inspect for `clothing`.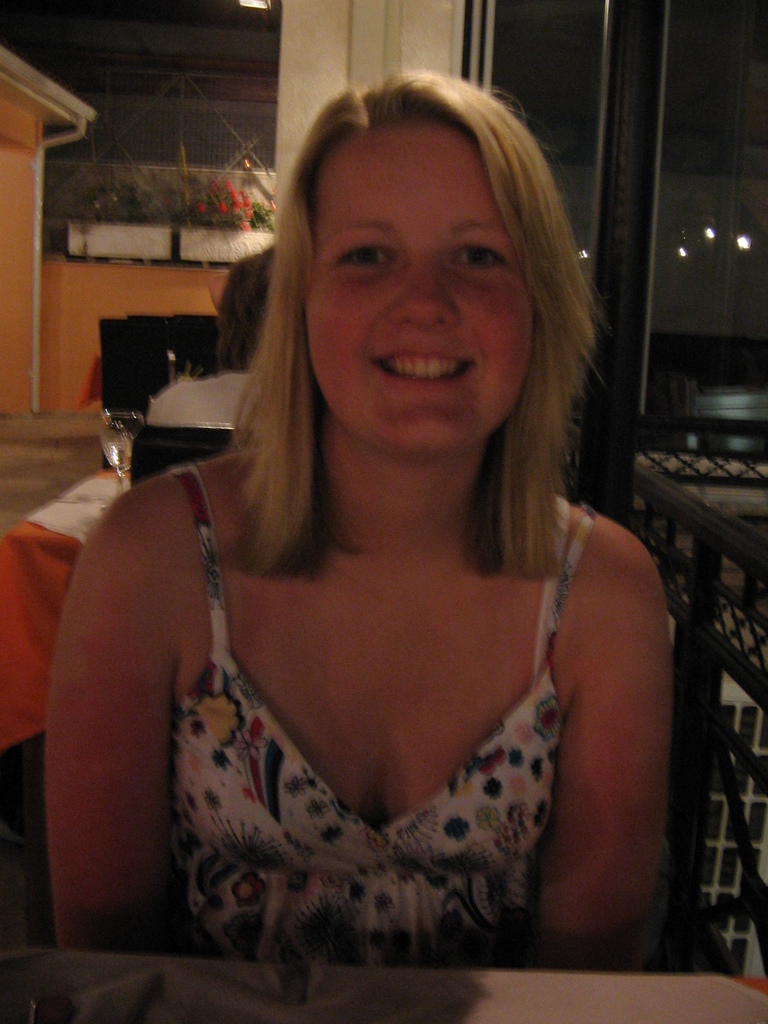
Inspection: (left=147, top=372, right=255, bottom=430).
